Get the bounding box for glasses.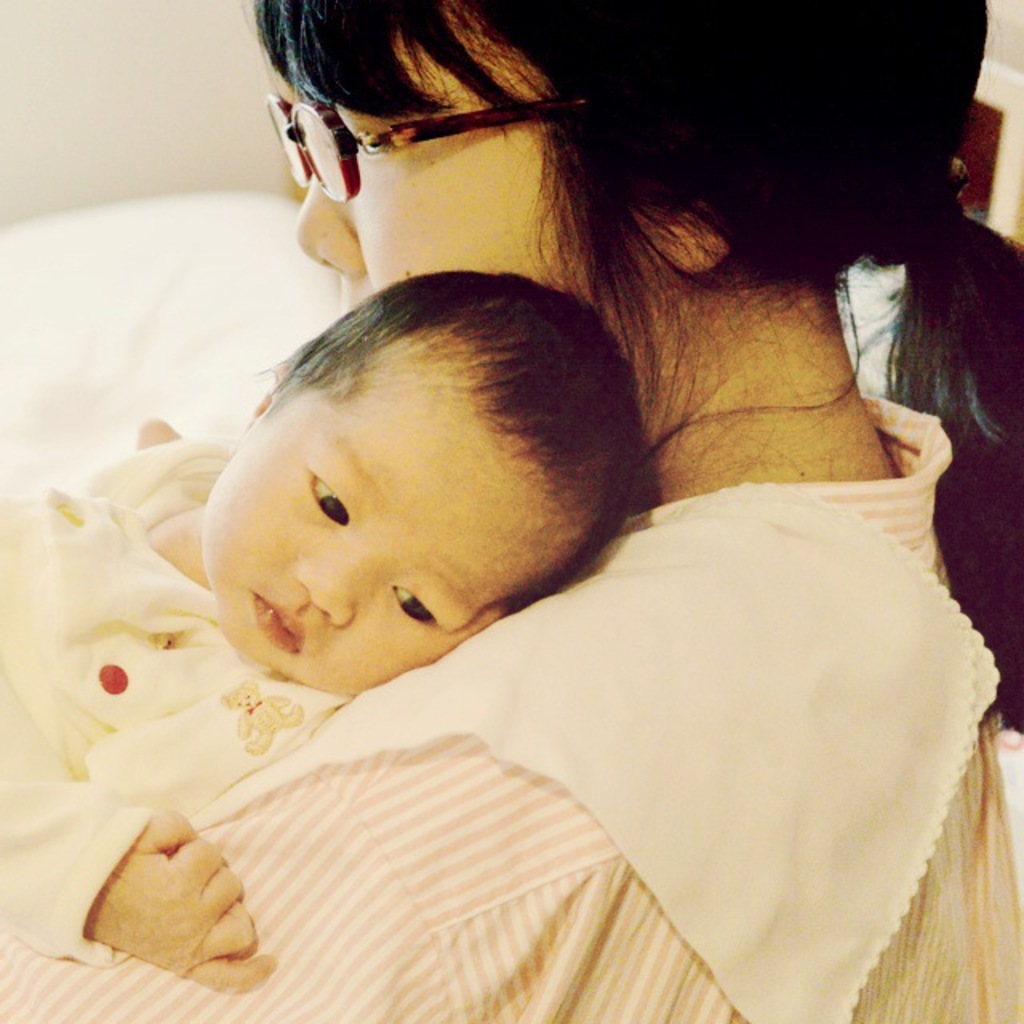
BBox(248, 85, 515, 154).
